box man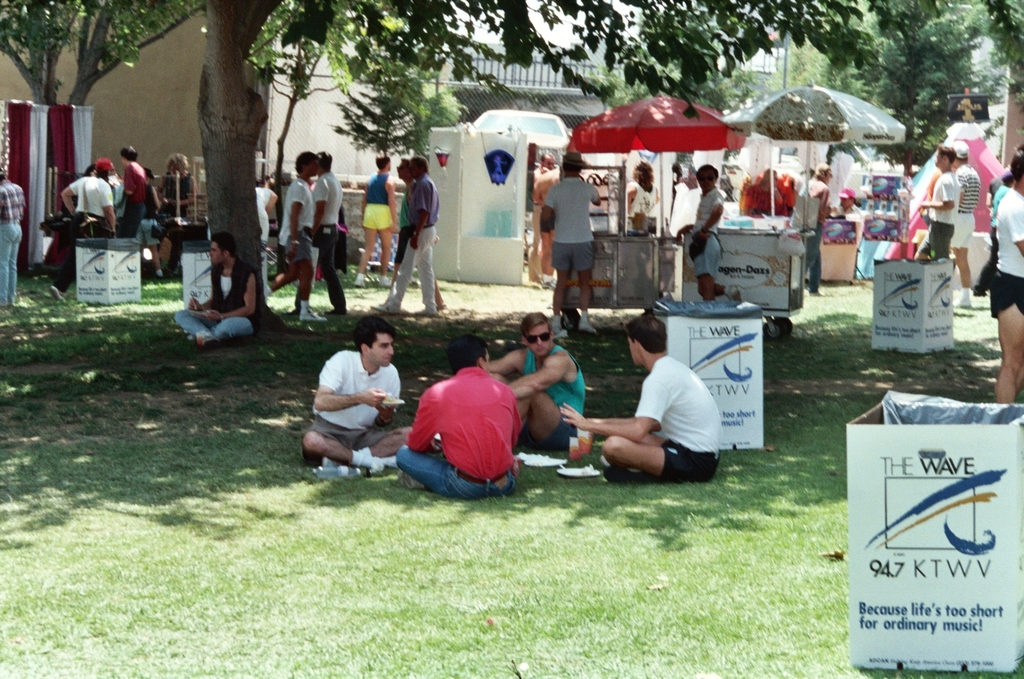
l=173, t=229, r=256, b=352
